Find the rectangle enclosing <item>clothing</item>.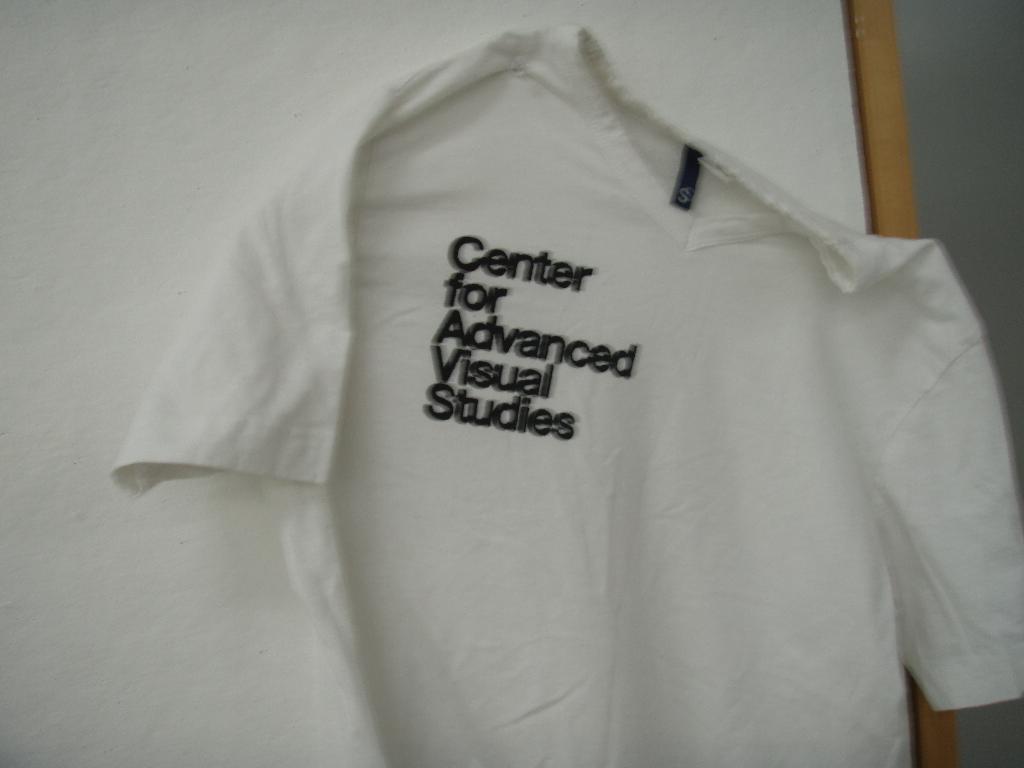
<box>116,26,1023,688</box>.
